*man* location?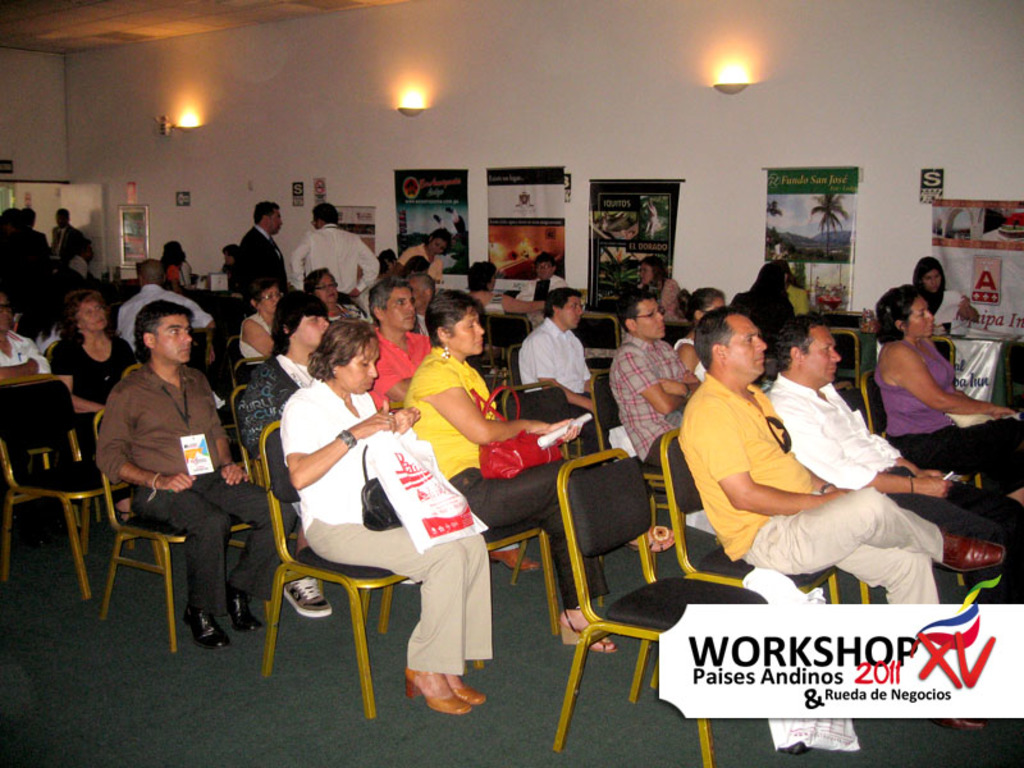
Rect(607, 287, 700, 498)
